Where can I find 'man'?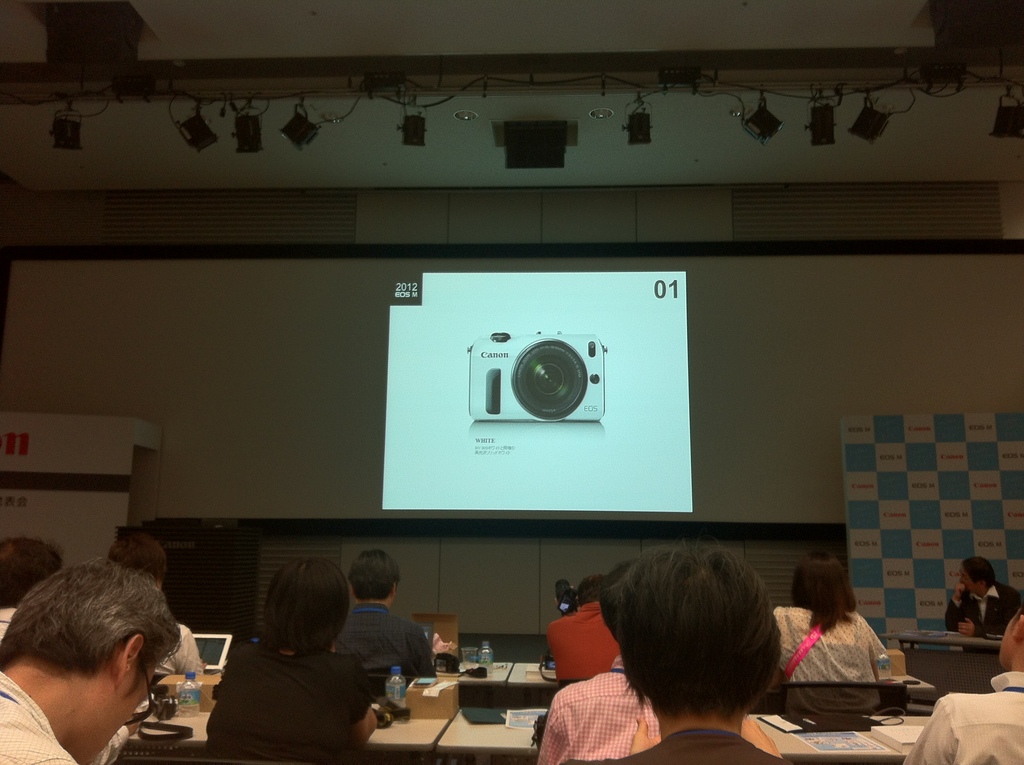
You can find it at x1=948, y1=560, x2=1021, y2=641.
